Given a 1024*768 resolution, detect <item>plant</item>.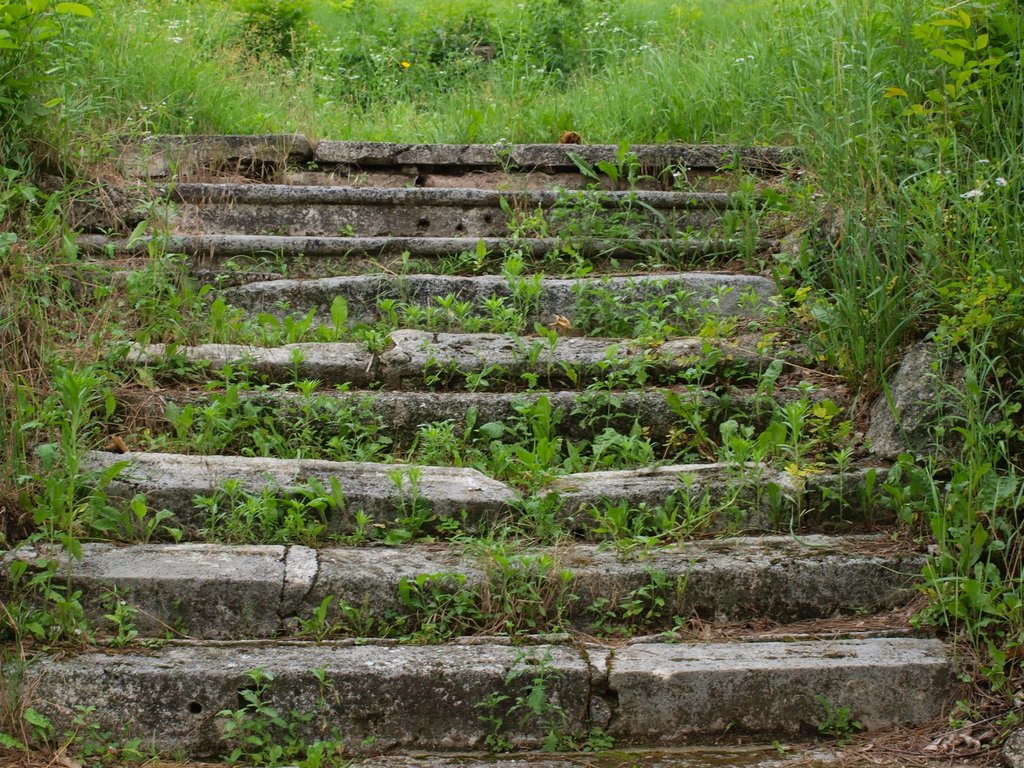
524, 359, 548, 393.
